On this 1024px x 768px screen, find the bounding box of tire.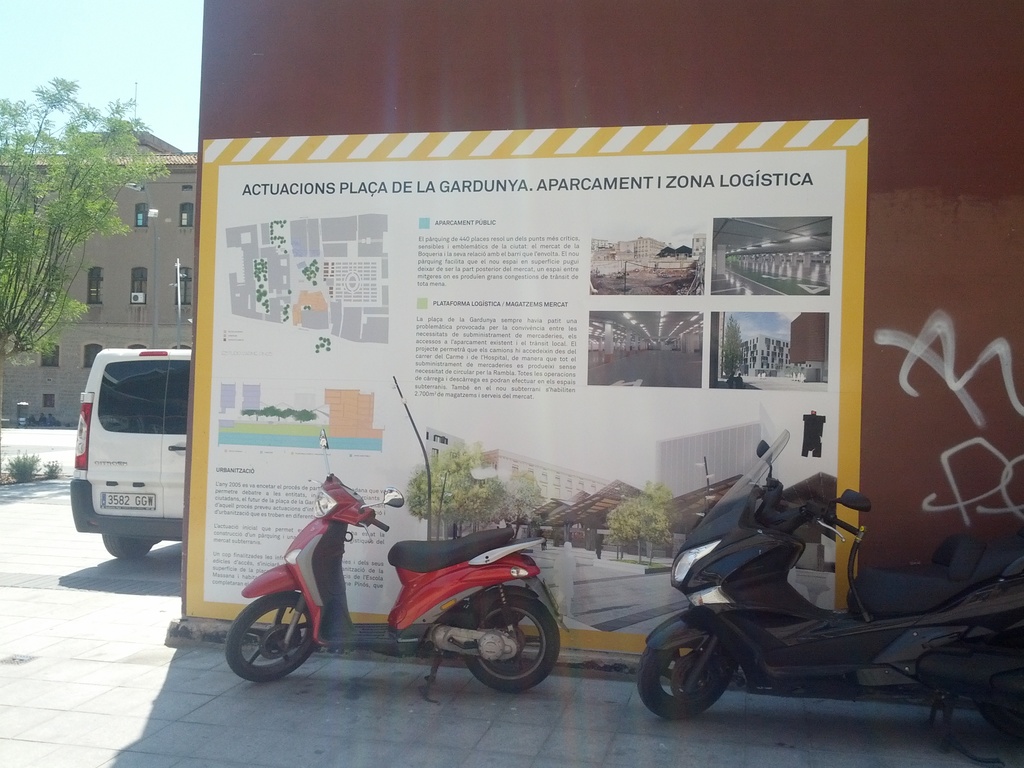
Bounding box: l=449, t=600, r=548, b=701.
